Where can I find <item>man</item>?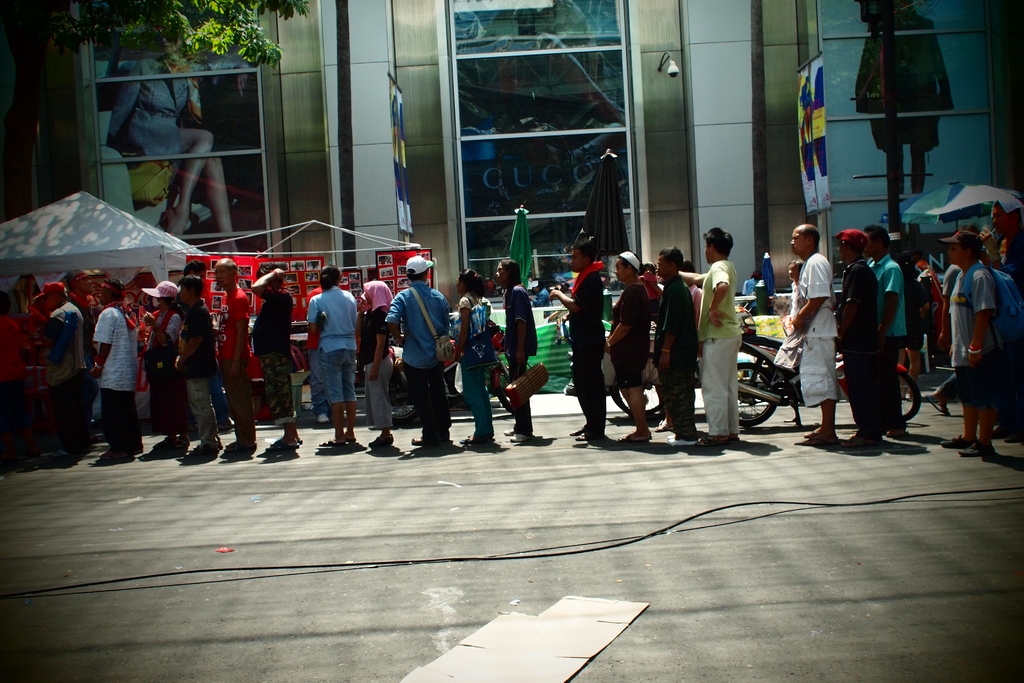
You can find it at x1=832, y1=227, x2=886, y2=449.
